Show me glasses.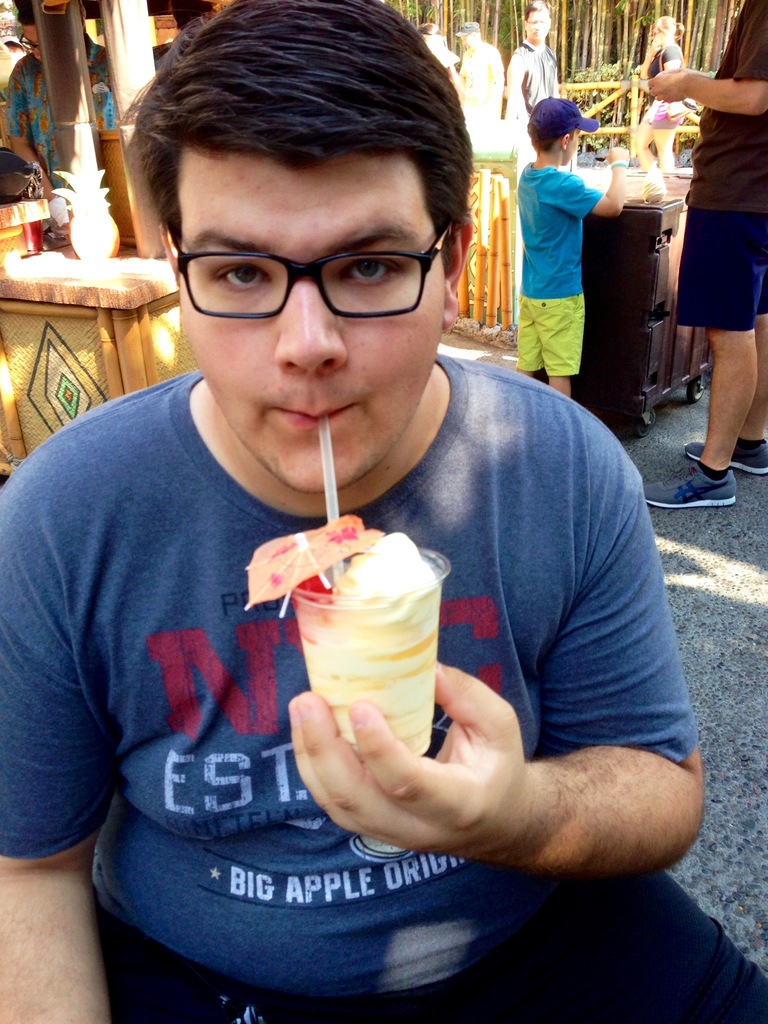
glasses is here: {"left": 18, "top": 32, "right": 38, "bottom": 53}.
